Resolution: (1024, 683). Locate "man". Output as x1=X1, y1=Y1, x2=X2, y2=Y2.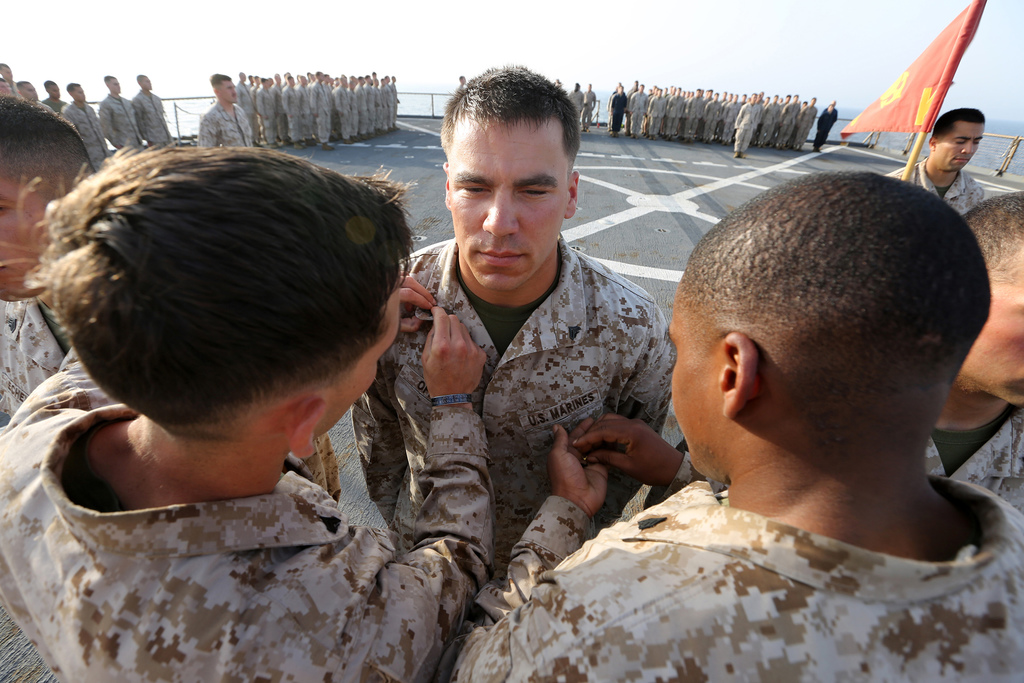
x1=347, y1=64, x2=672, y2=566.
